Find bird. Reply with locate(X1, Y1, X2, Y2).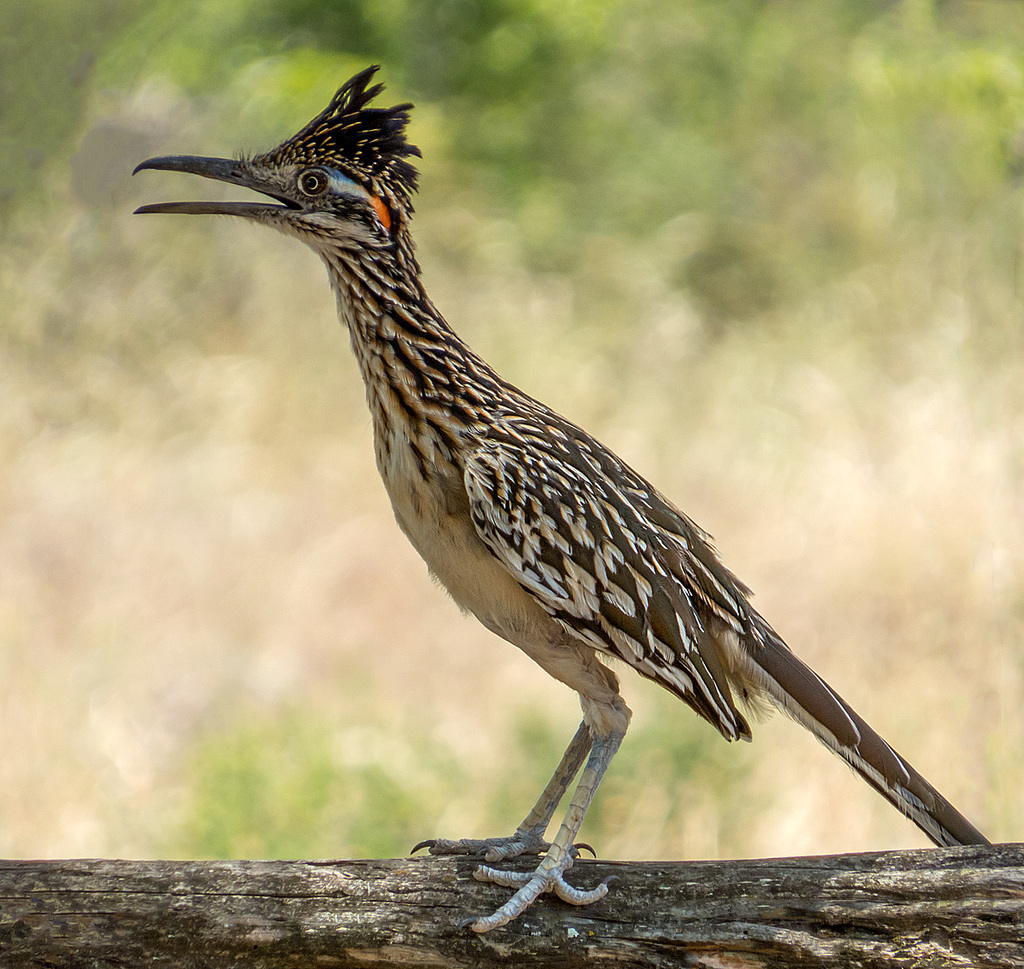
locate(120, 128, 967, 890).
